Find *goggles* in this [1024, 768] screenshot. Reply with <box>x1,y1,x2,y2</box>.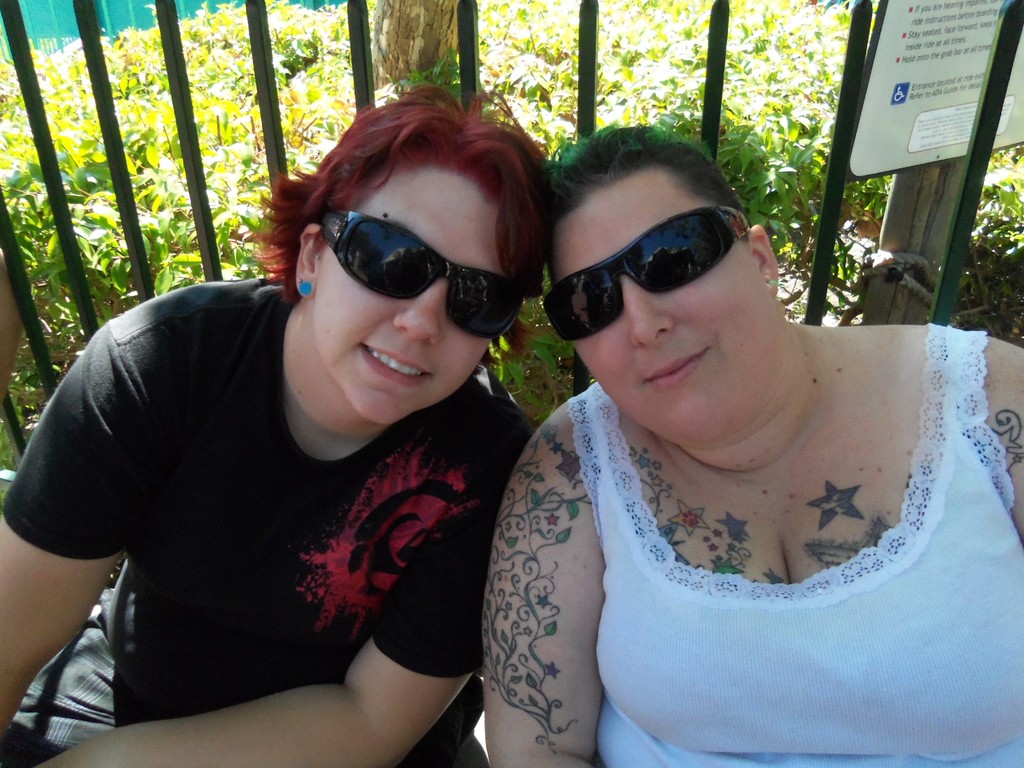
<box>541,204,751,342</box>.
